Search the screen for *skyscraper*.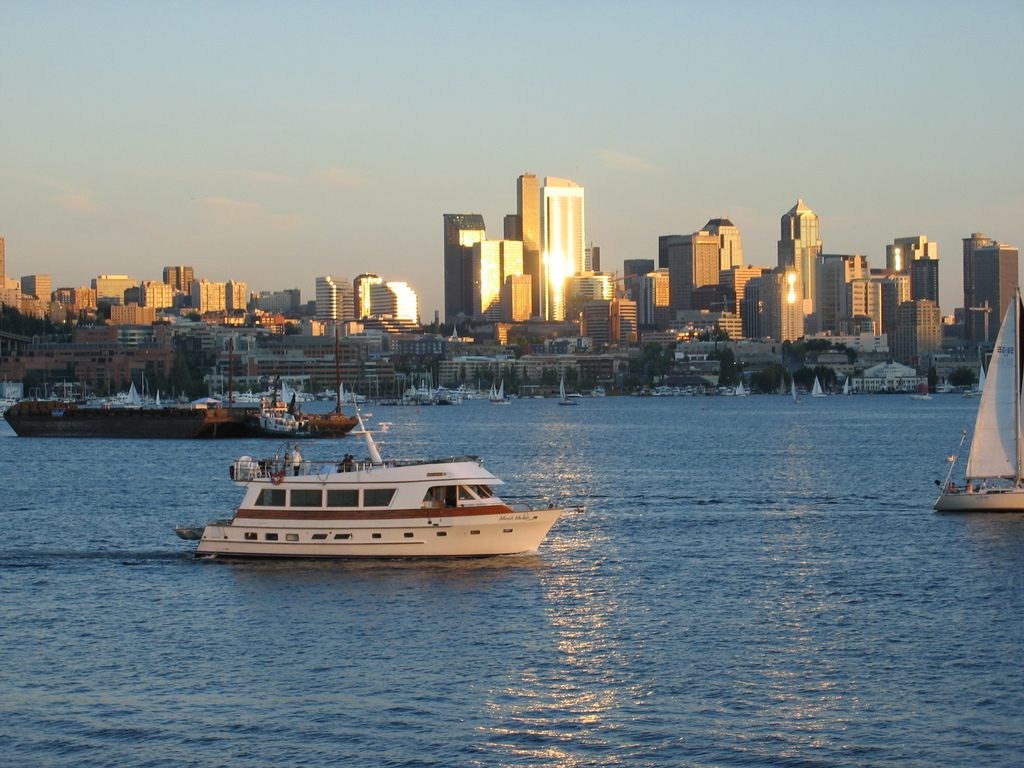
Found at bbox=[962, 228, 995, 296].
